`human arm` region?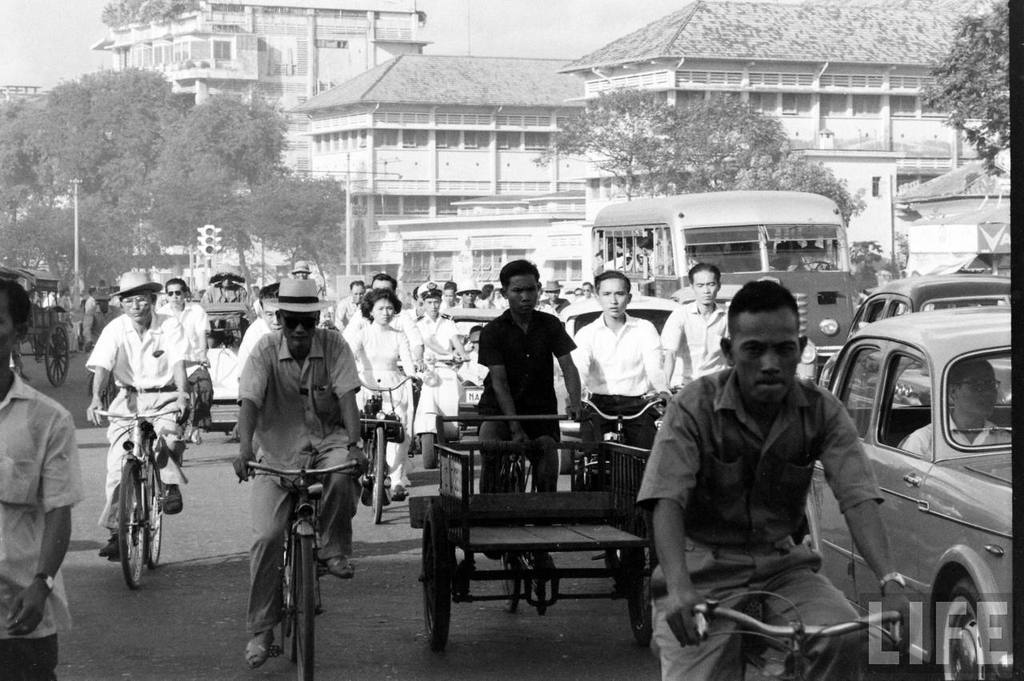
bbox=[85, 322, 123, 427]
